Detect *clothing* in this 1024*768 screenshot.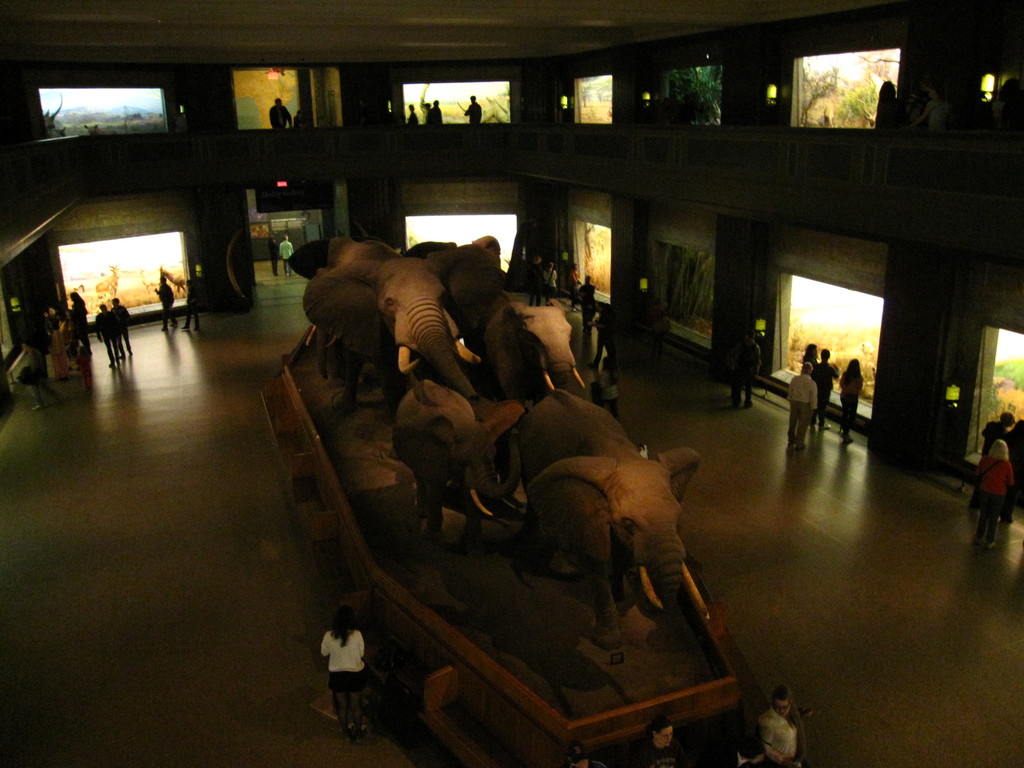
Detection: <box>545,271,557,301</box>.
